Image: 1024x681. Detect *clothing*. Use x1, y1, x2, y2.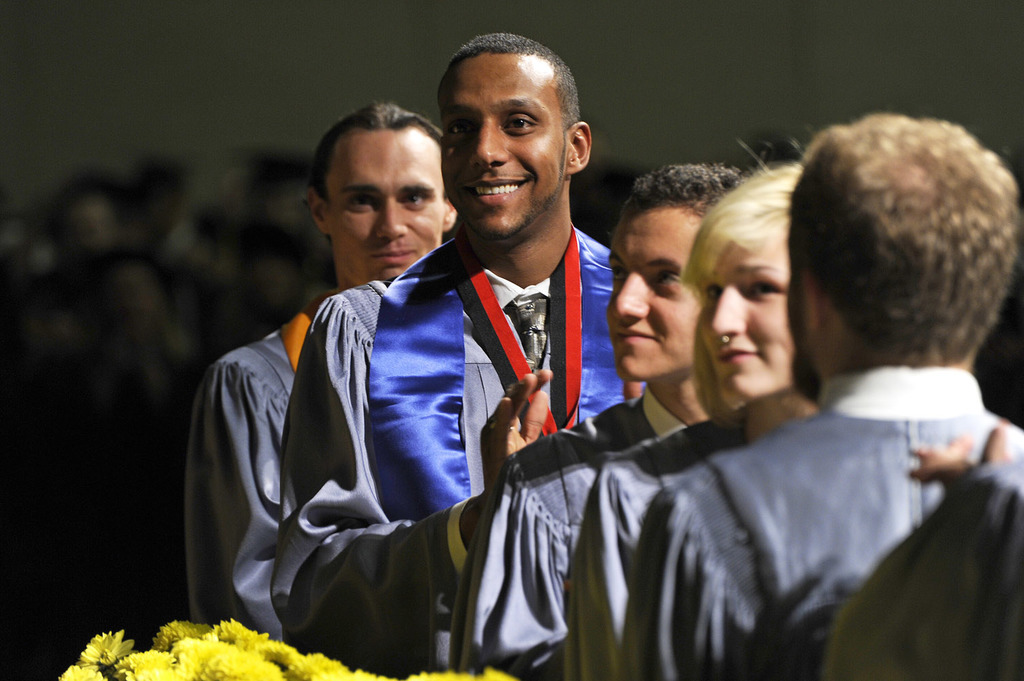
821, 450, 1023, 680.
